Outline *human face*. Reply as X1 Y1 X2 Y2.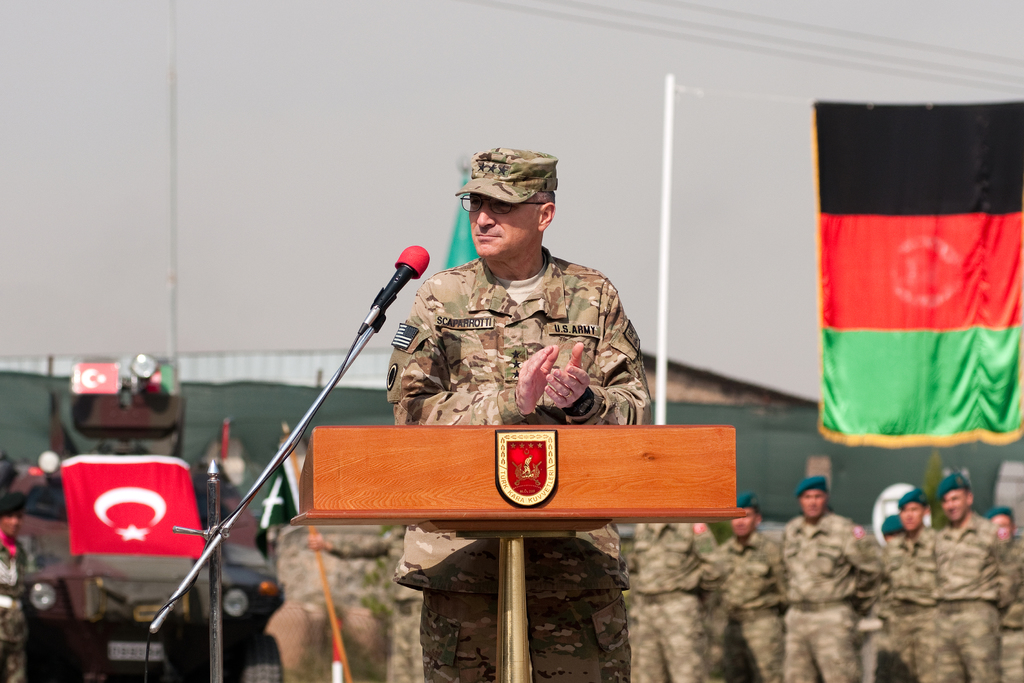
732 512 753 536.
